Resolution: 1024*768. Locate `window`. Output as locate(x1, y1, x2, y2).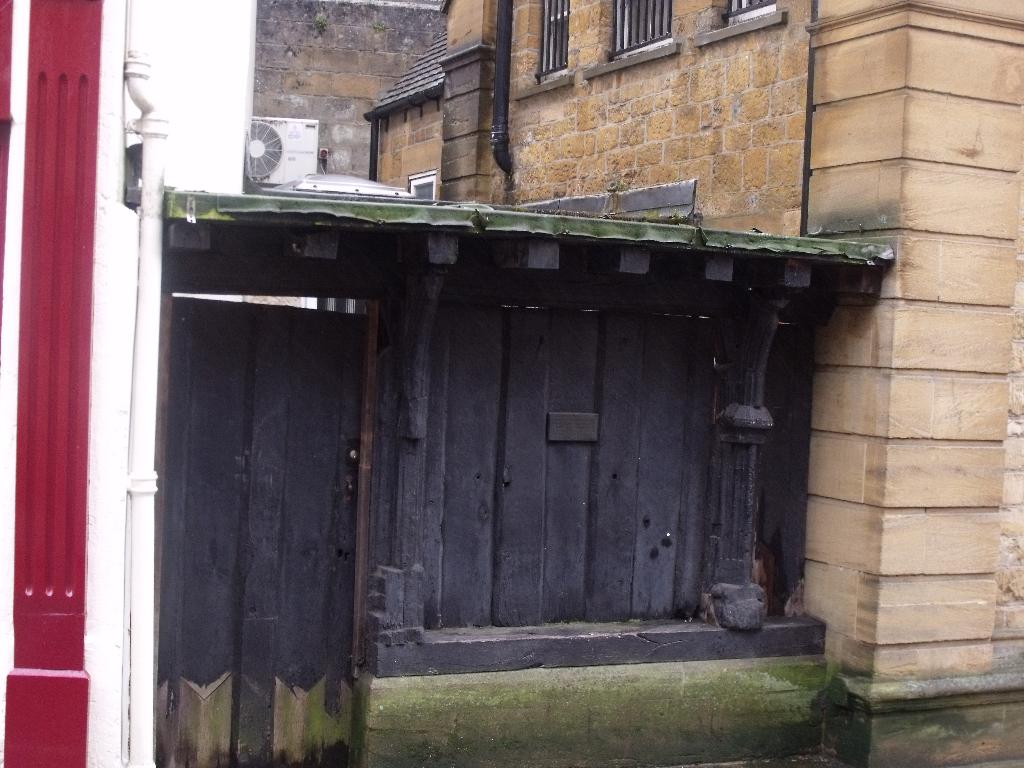
locate(535, 0, 567, 76).
